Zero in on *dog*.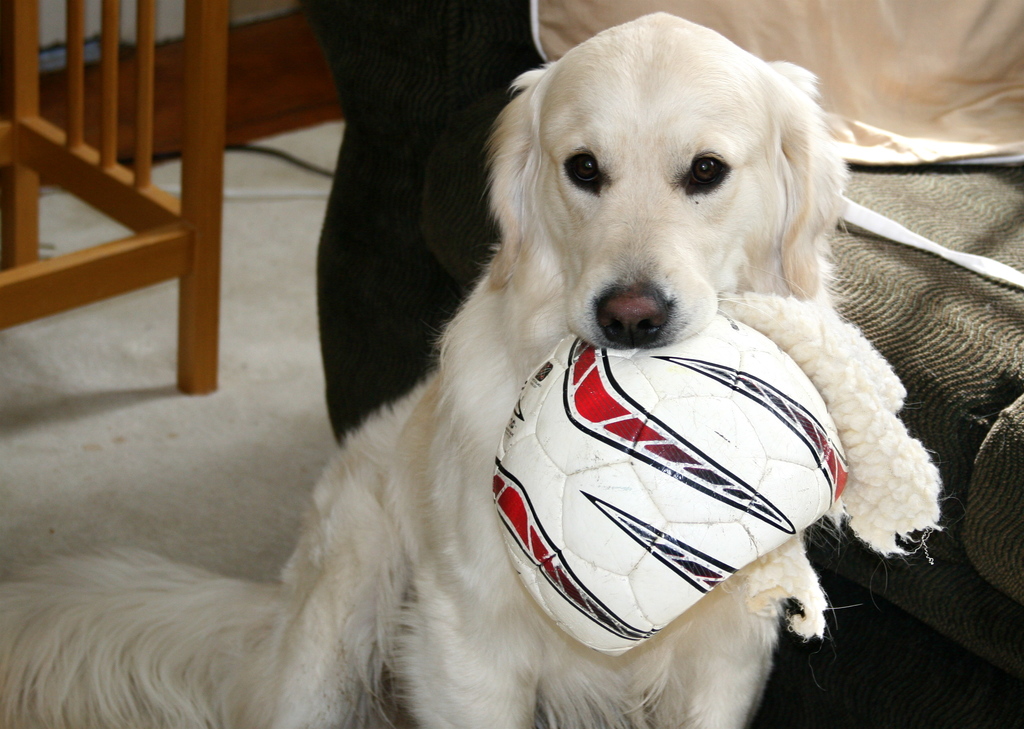
Zeroed in: [x1=0, y1=8, x2=849, y2=728].
